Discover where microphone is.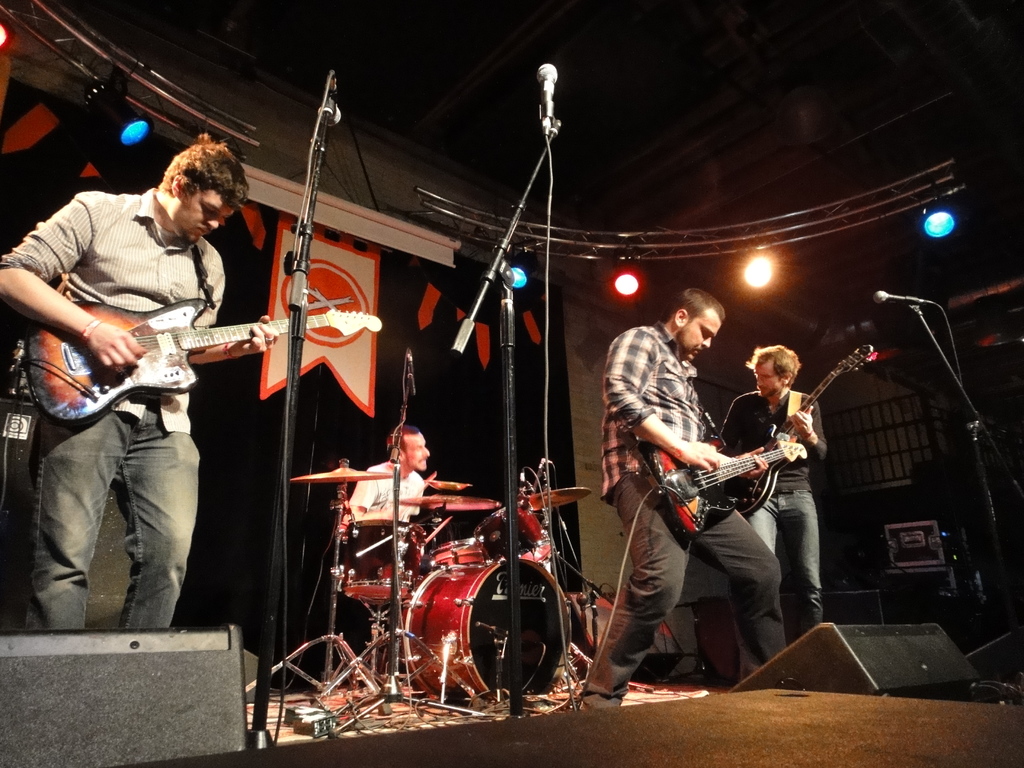
Discovered at 533,62,560,138.
